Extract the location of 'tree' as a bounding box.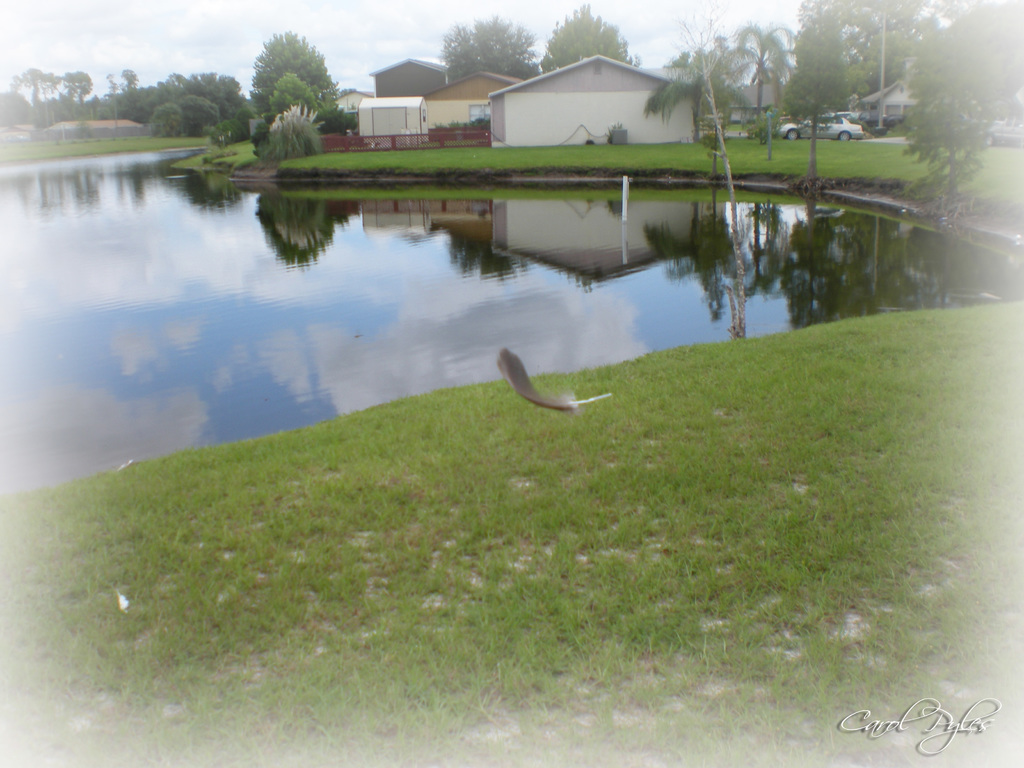
(99, 60, 153, 132).
